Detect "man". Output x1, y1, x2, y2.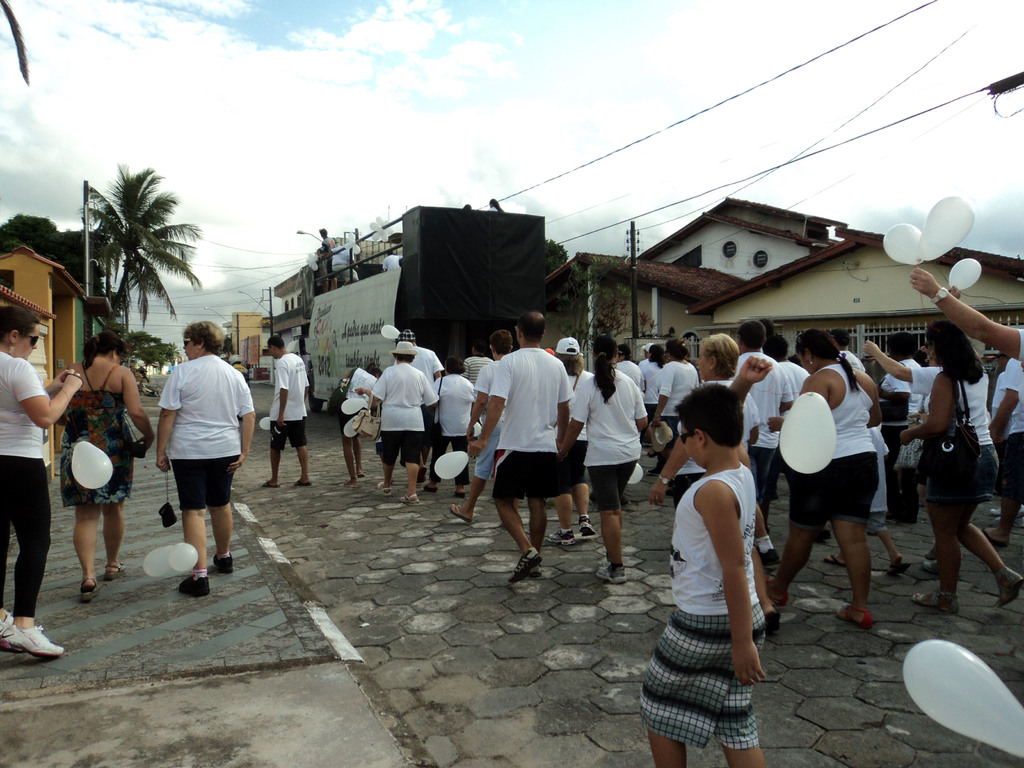
977, 355, 1023, 548.
